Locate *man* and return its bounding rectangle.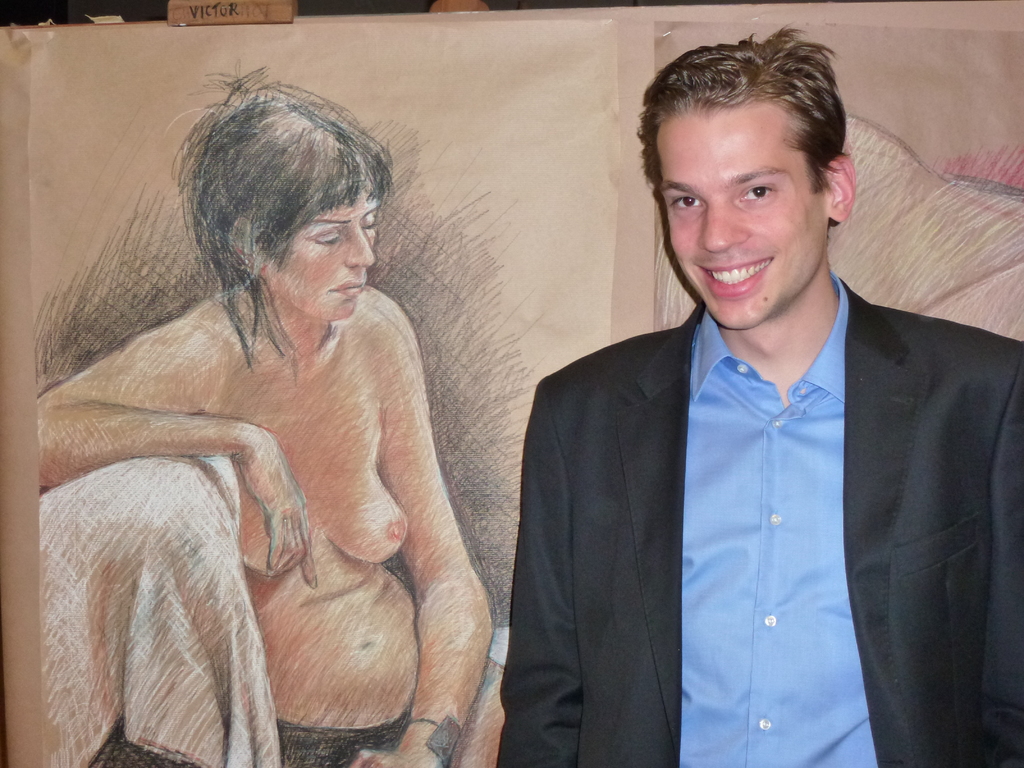
x1=488 y1=49 x2=995 y2=745.
